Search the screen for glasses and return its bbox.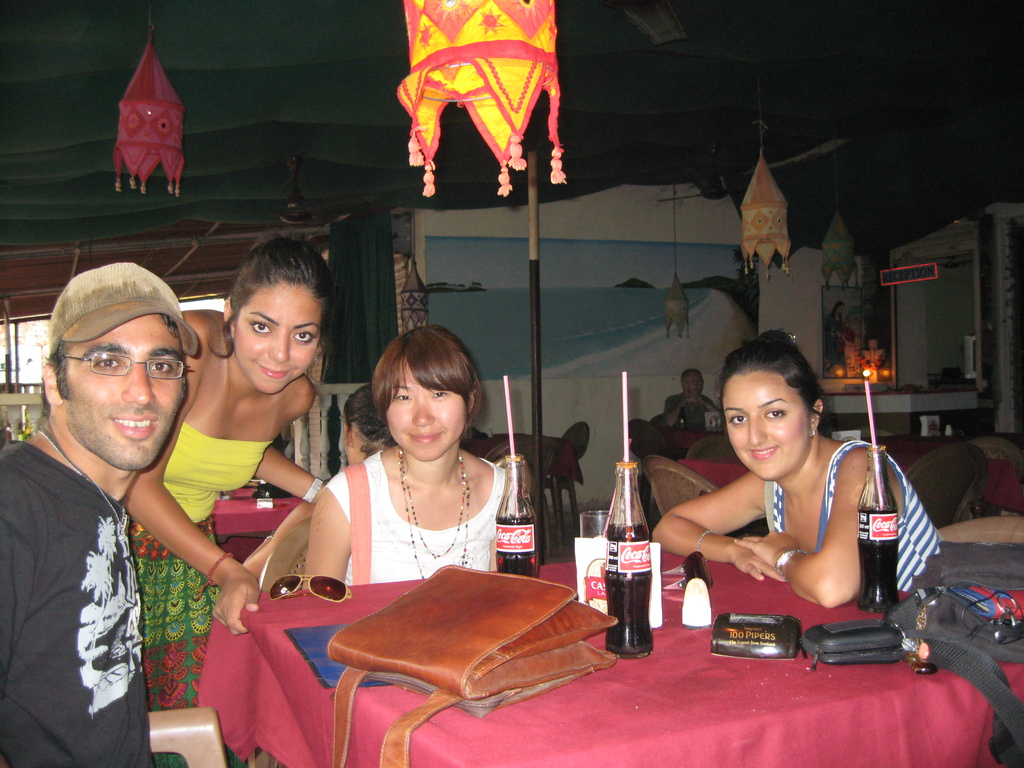
Found: 63:352:189:381.
